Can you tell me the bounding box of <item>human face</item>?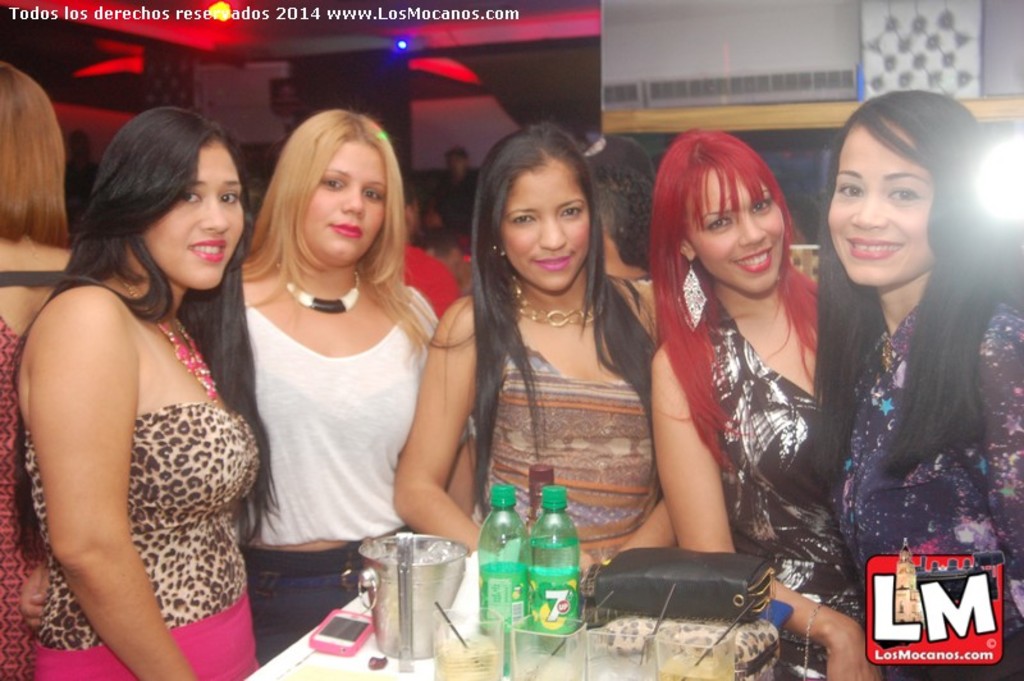
pyautogui.locateOnScreen(824, 119, 936, 291).
